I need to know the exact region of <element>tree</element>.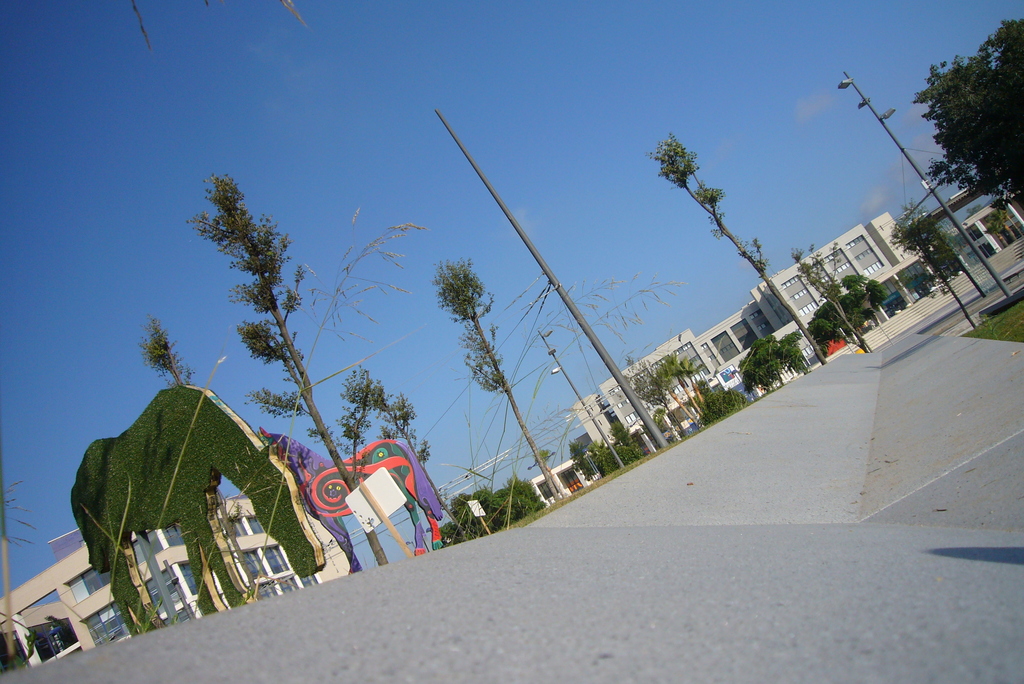
Region: bbox=(568, 439, 584, 469).
